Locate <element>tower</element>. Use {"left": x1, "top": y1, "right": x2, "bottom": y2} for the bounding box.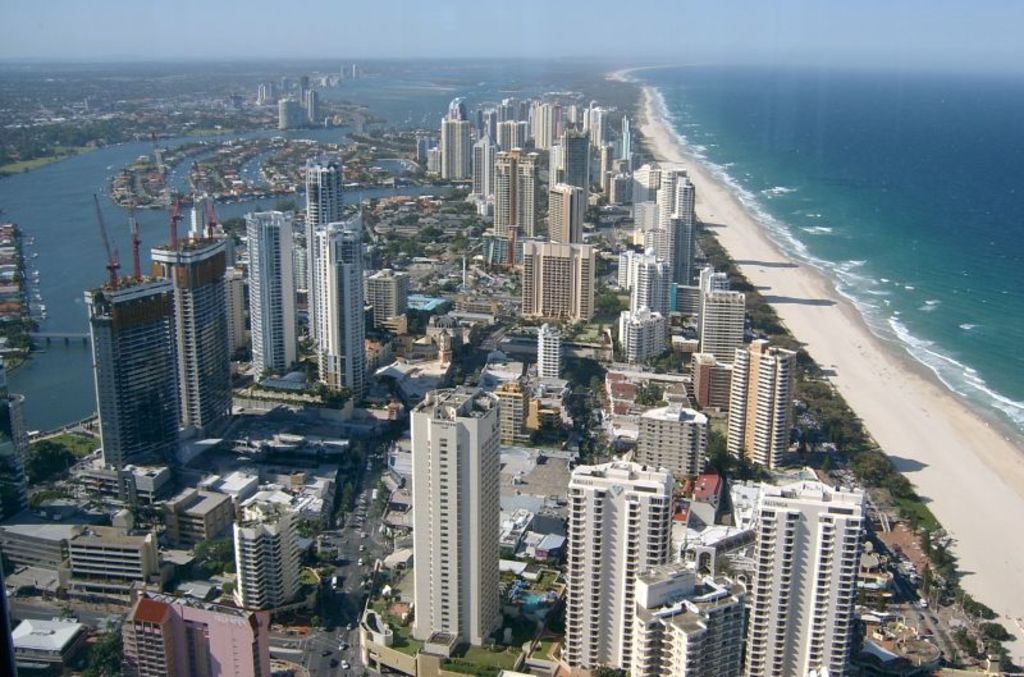
{"left": 614, "top": 299, "right": 673, "bottom": 363}.
